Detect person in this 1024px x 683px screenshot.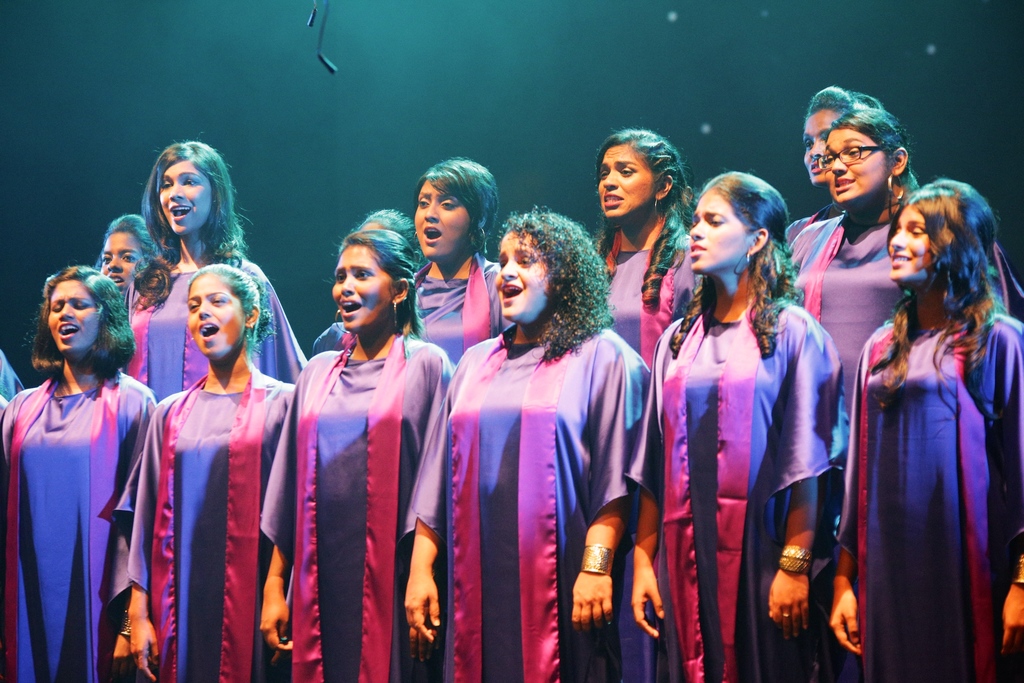
Detection: <region>588, 126, 710, 371</region>.
